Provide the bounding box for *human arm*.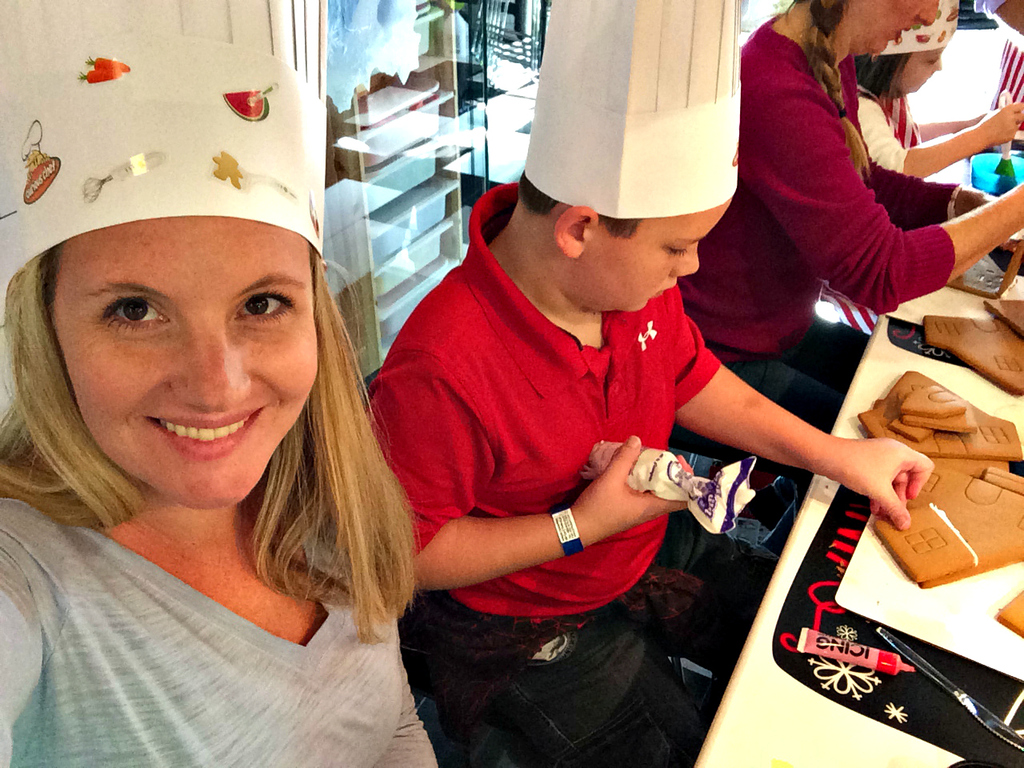
<bbox>374, 634, 440, 767</bbox>.
